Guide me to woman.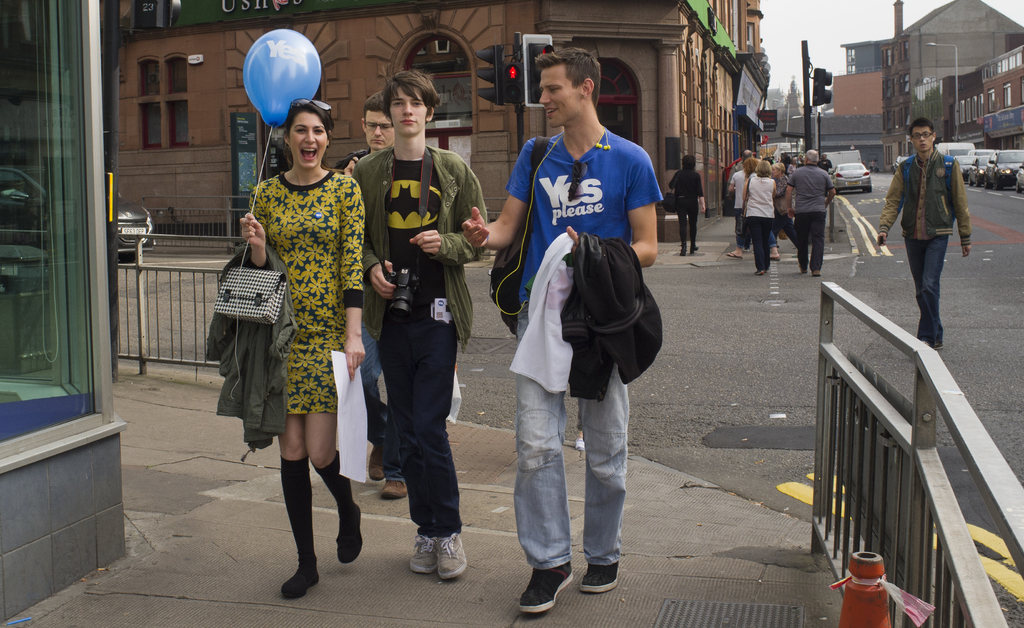
Guidance: rect(742, 160, 775, 276).
